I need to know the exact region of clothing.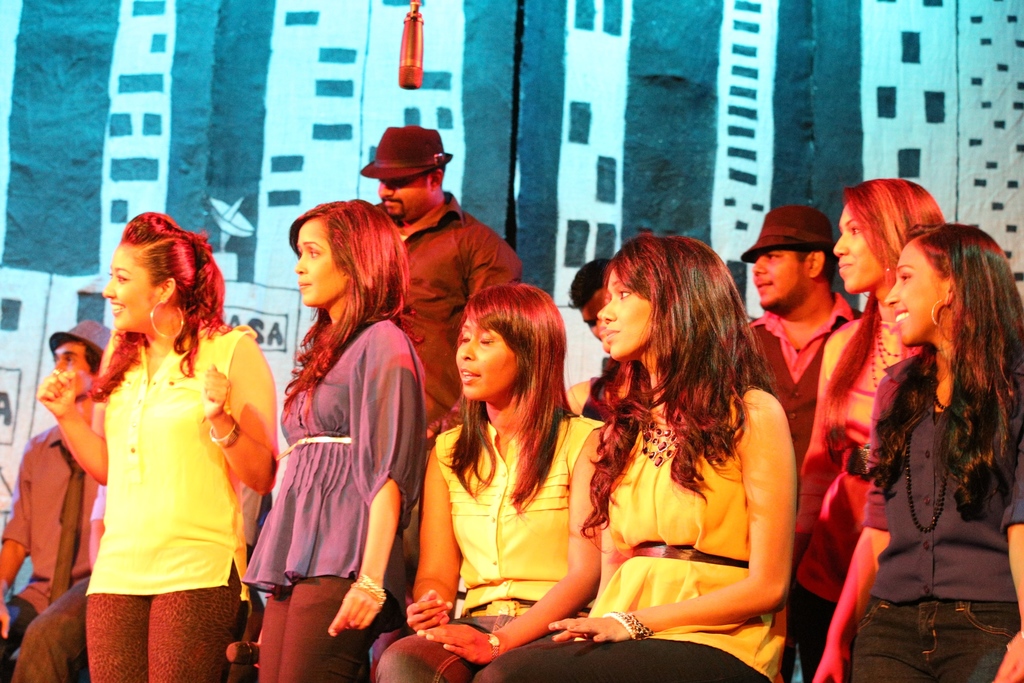
Region: 753/288/879/525.
